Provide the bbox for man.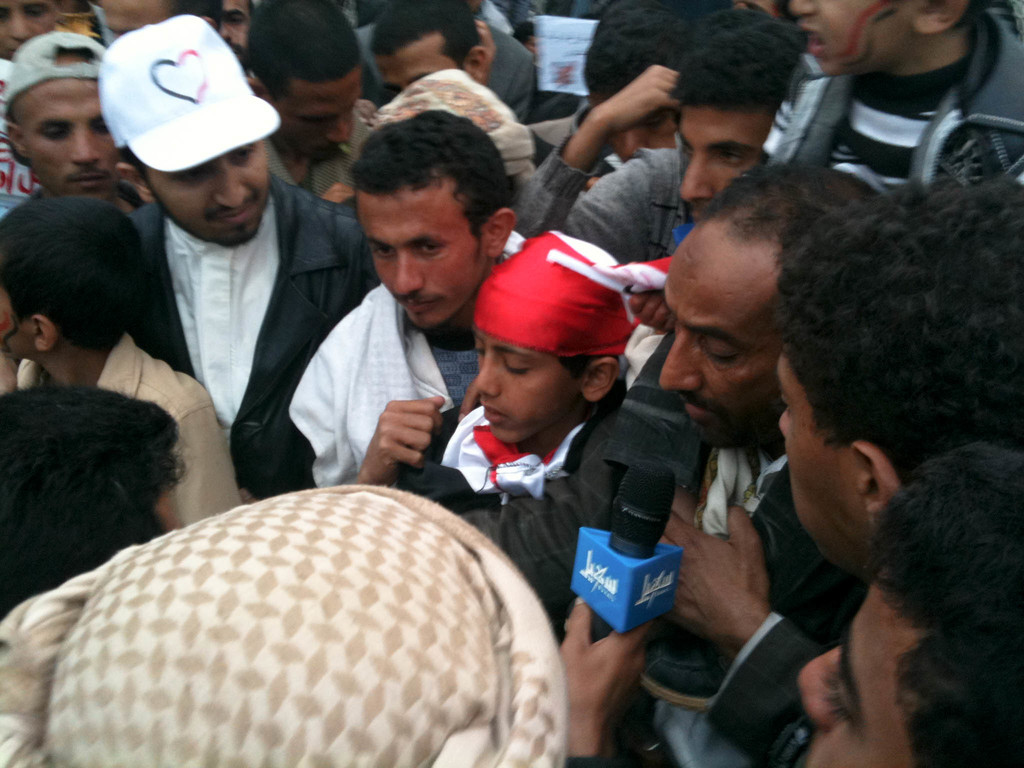
left=785, top=428, right=1023, bottom=764.
